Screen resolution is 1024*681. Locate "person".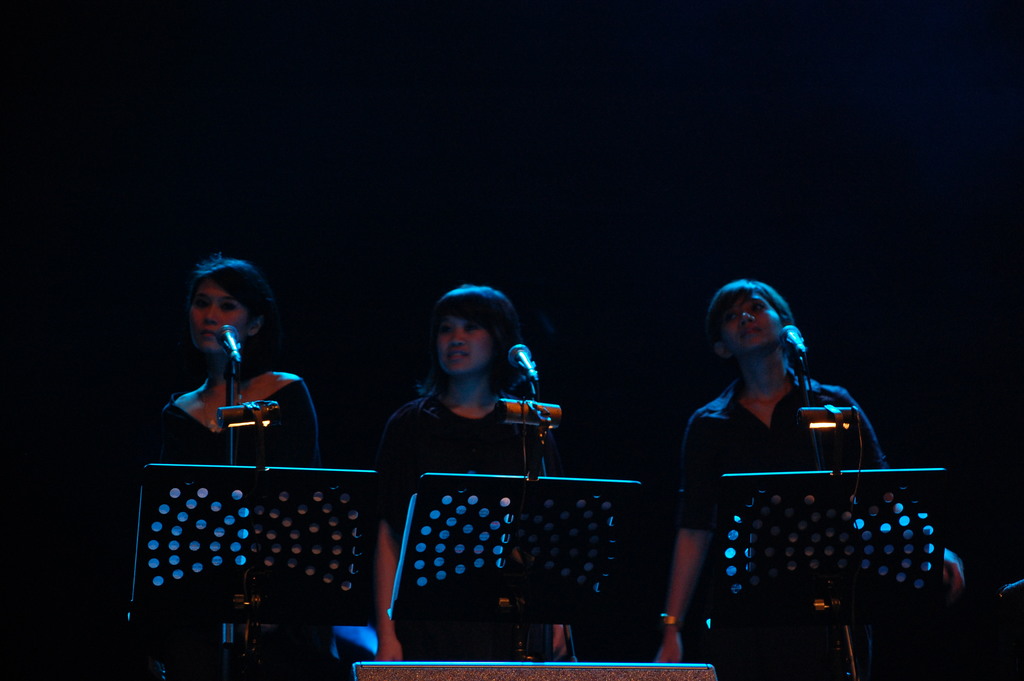
box=[671, 251, 922, 644].
